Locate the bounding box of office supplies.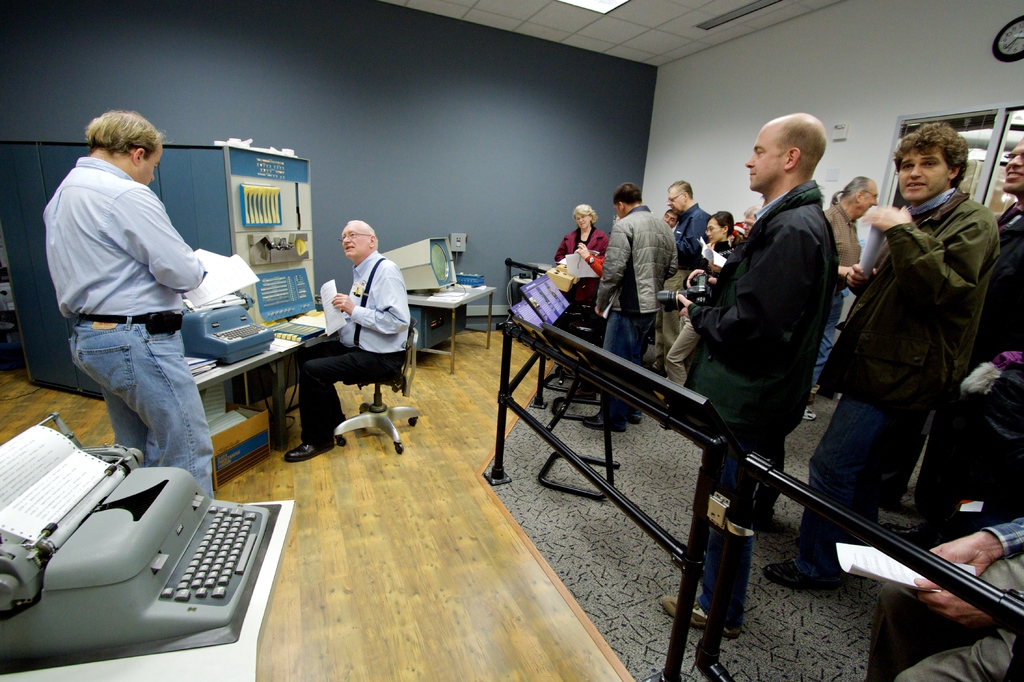
Bounding box: crop(176, 319, 278, 375).
